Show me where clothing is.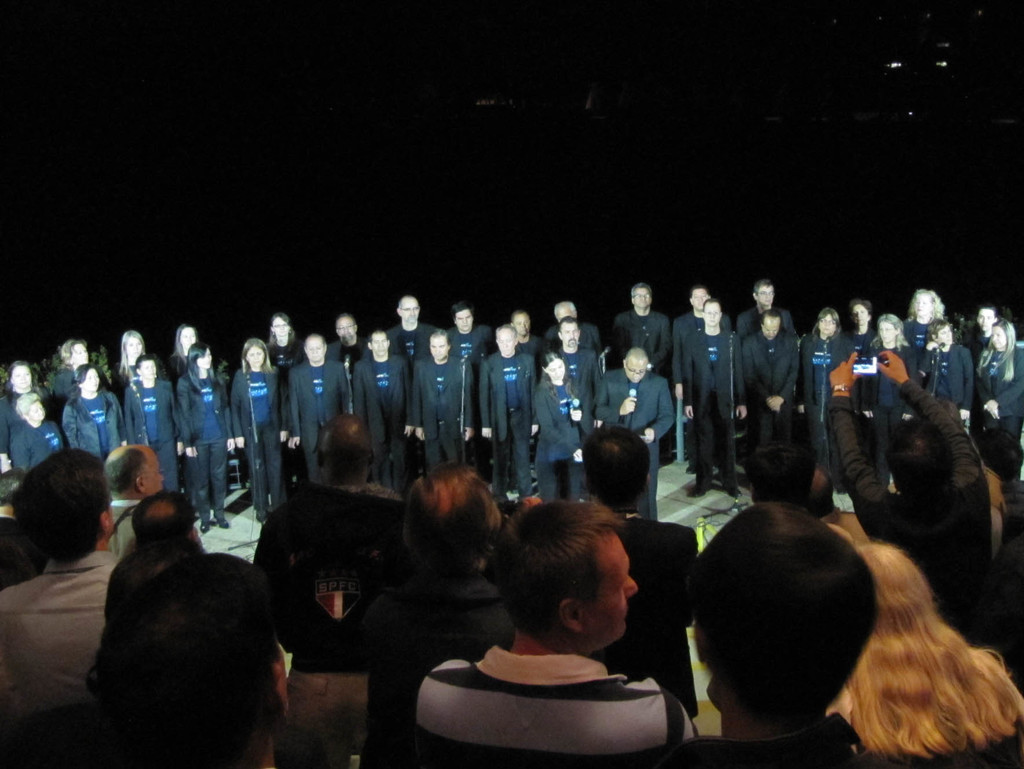
clothing is at 972 340 1023 490.
